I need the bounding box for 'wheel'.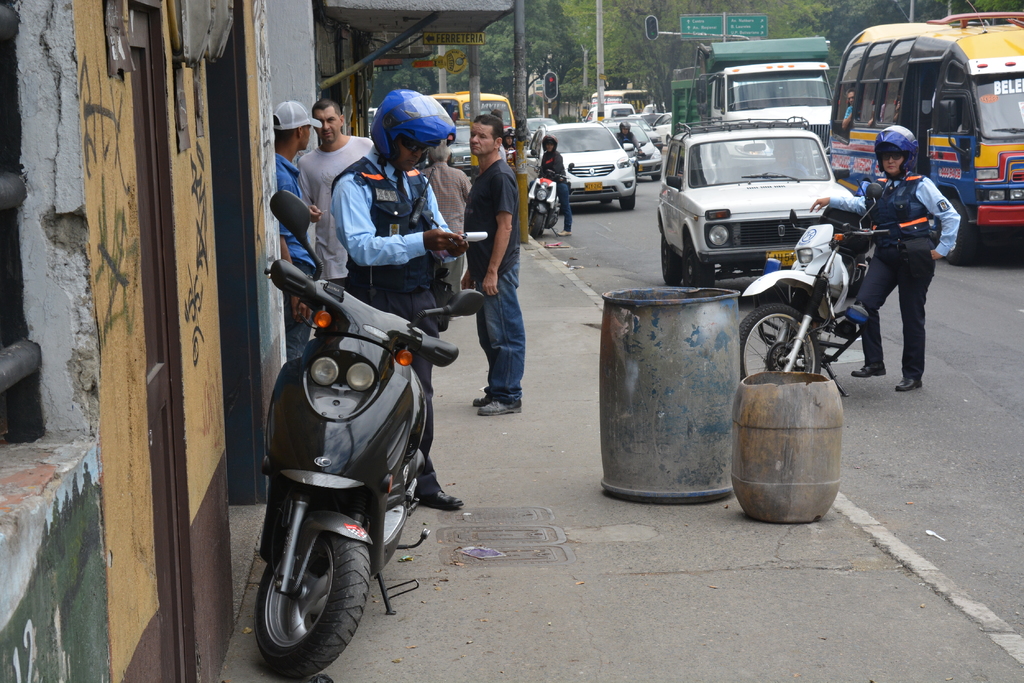
Here it is: 739/305/825/376.
